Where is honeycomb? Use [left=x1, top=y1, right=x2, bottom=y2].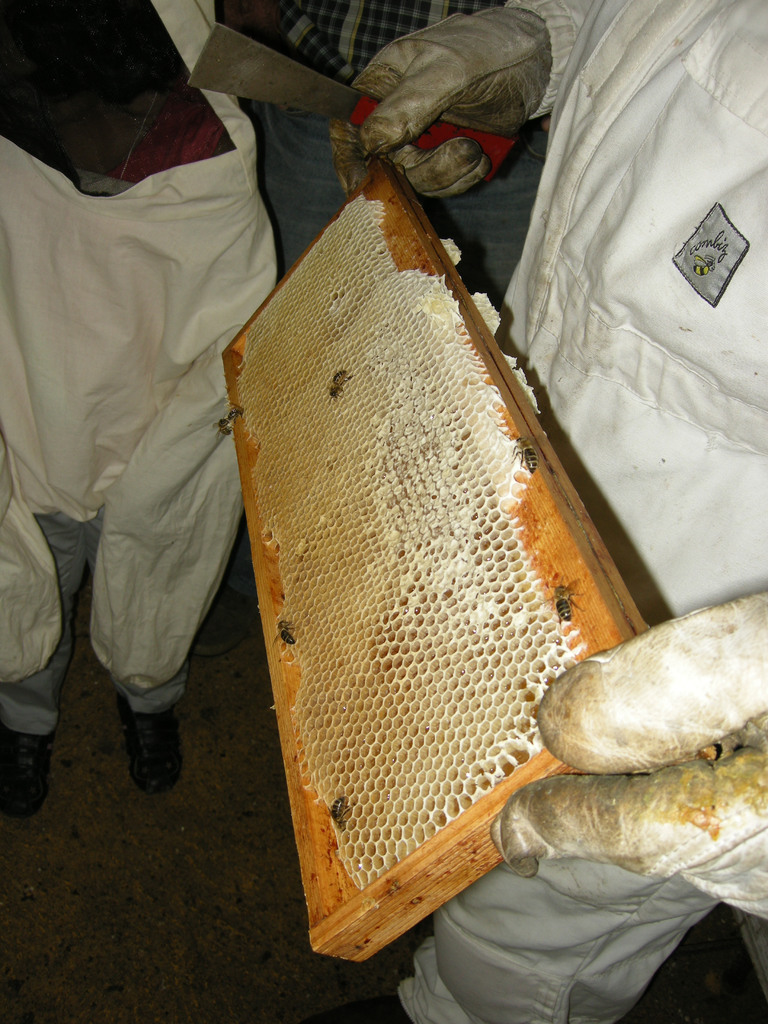
[left=240, top=191, right=581, bottom=896].
